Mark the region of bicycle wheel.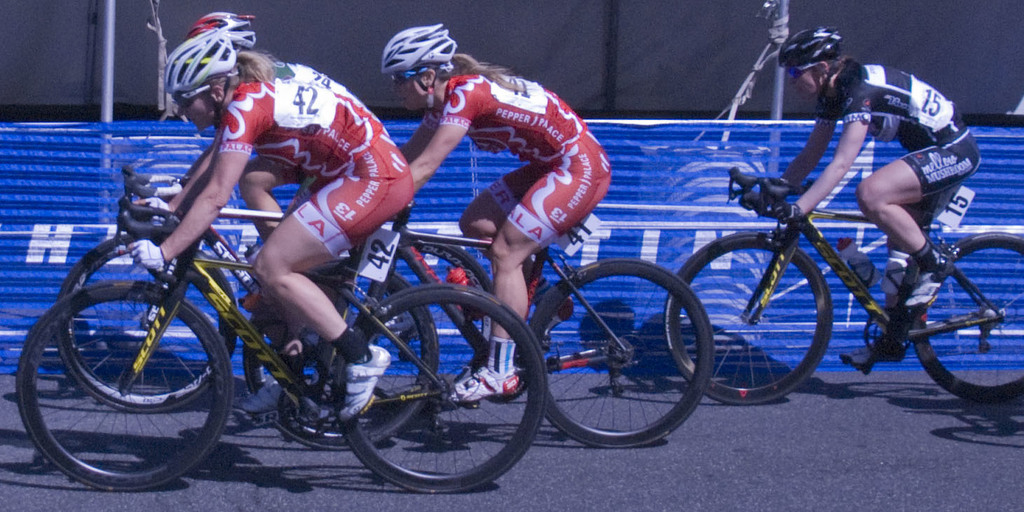
Region: 662:232:835:404.
